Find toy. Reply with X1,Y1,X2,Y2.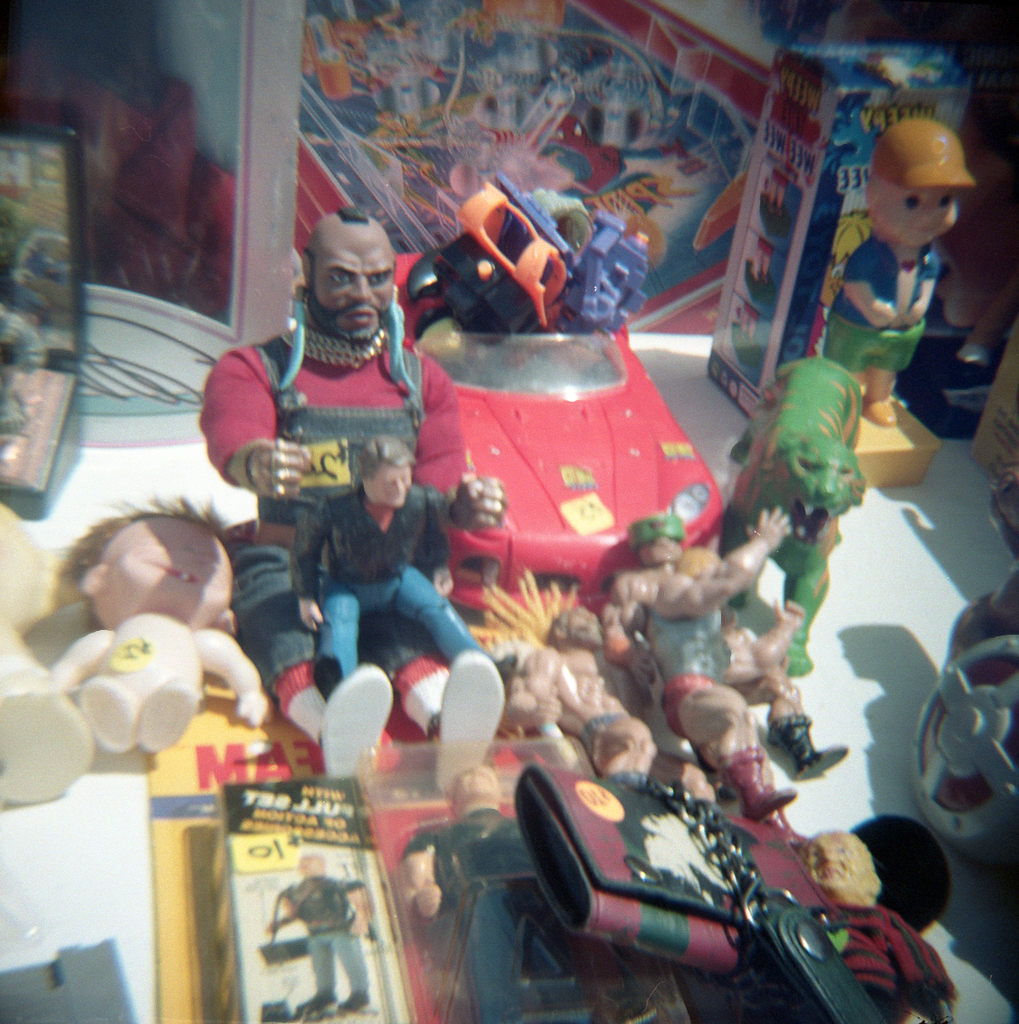
391,249,725,603.
